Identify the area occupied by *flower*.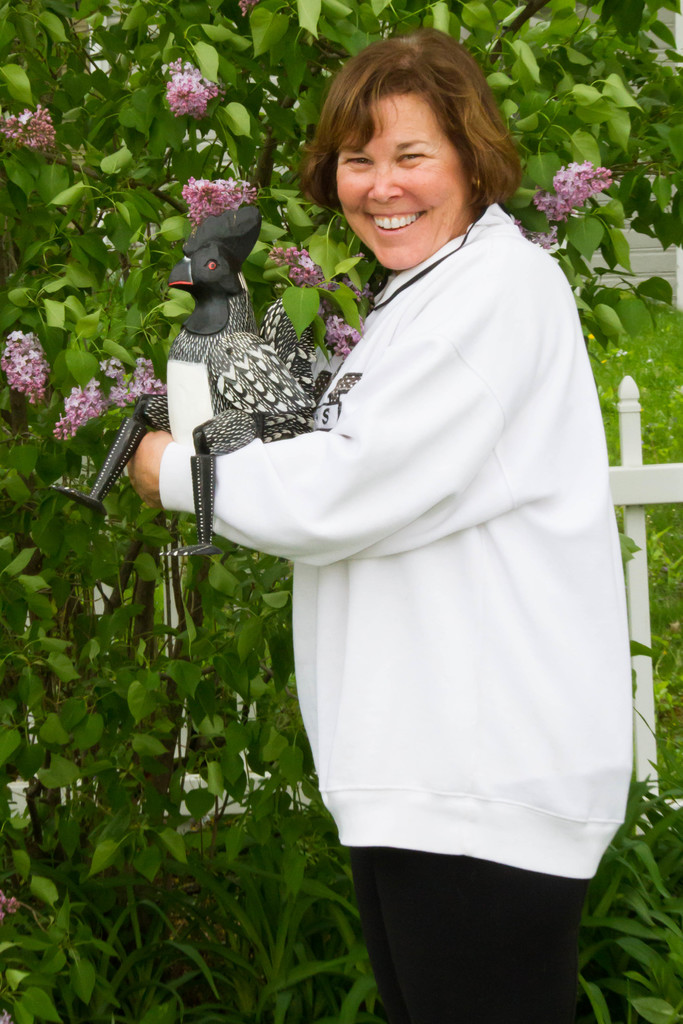
Area: [left=275, top=243, right=327, bottom=292].
